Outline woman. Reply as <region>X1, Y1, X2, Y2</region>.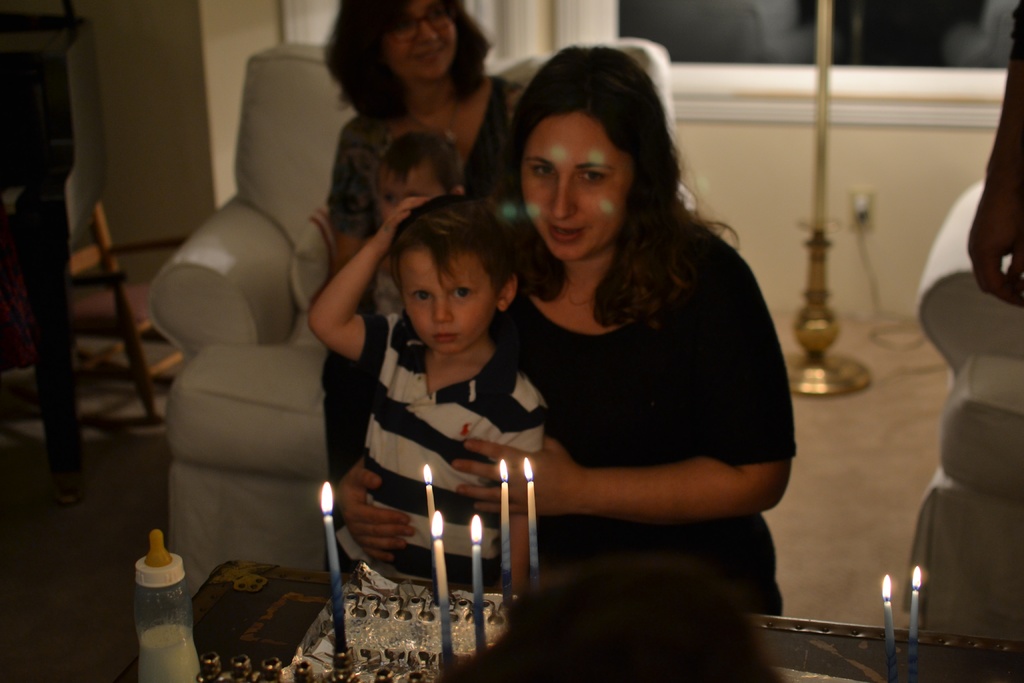
<region>342, 46, 797, 682</region>.
